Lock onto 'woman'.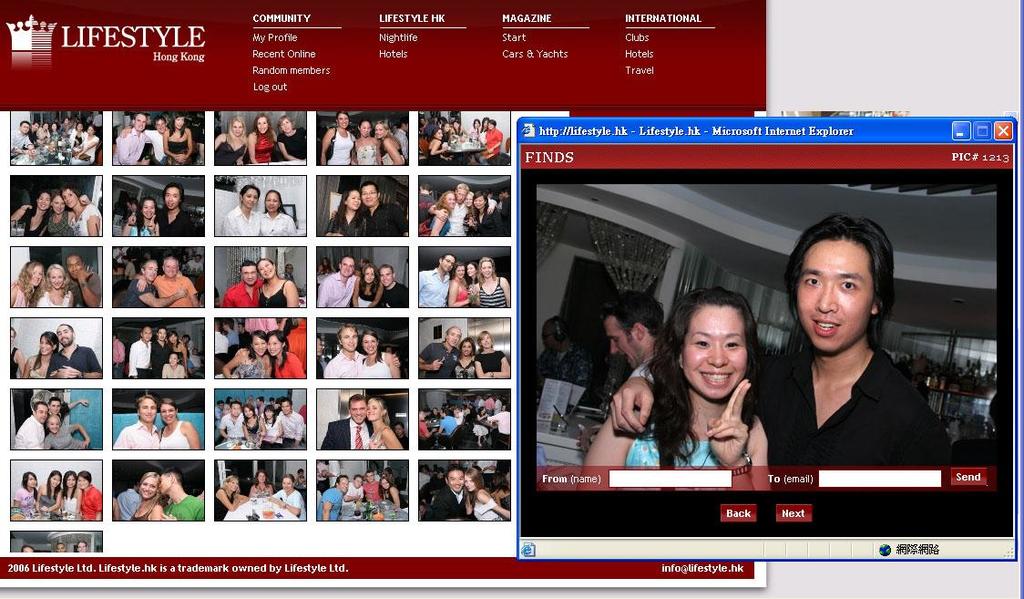
Locked: region(11, 260, 51, 307).
